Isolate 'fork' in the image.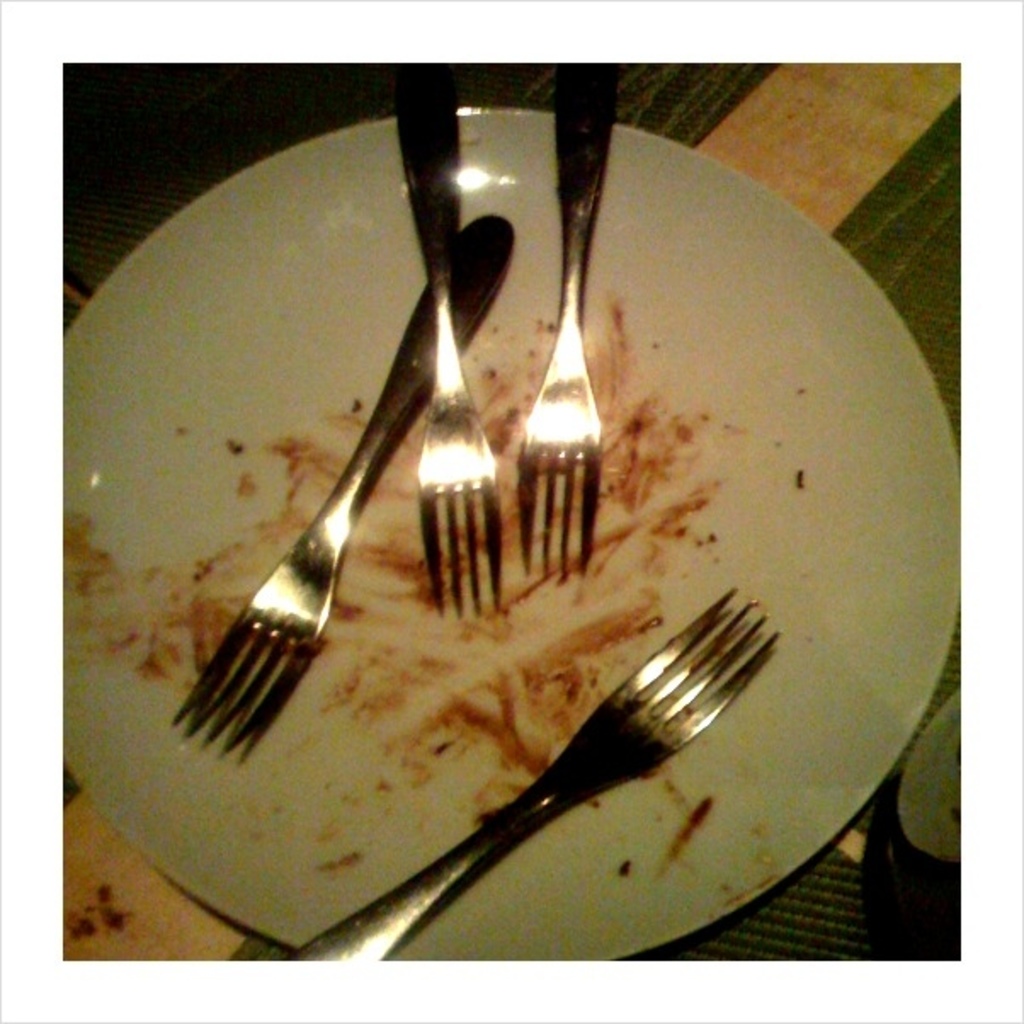
Isolated region: bbox=(391, 63, 500, 617).
